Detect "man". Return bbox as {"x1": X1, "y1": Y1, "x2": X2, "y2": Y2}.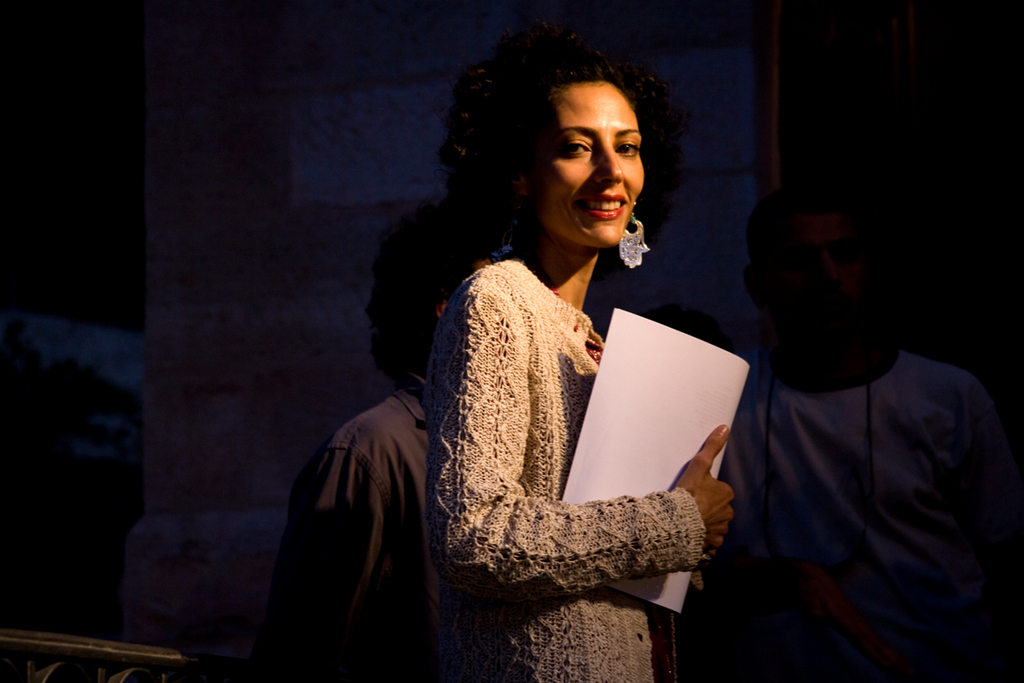
{"x1": 711, "y1": 181, "x2": 1015, "y2": 682}.
